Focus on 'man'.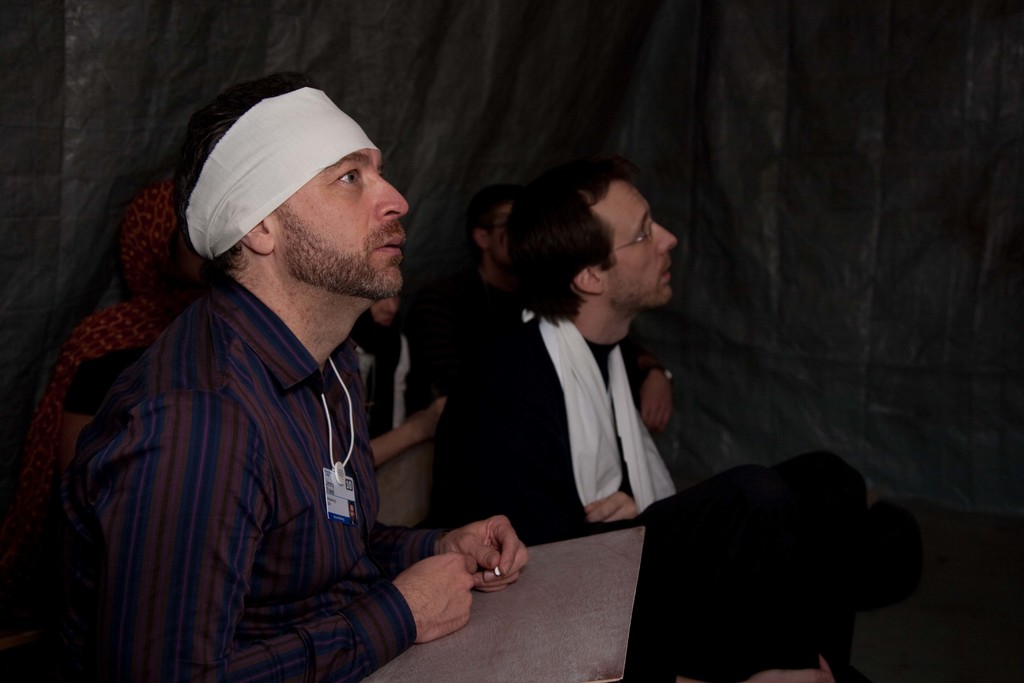
Focused at bbox(431, 165, 694, 558).
